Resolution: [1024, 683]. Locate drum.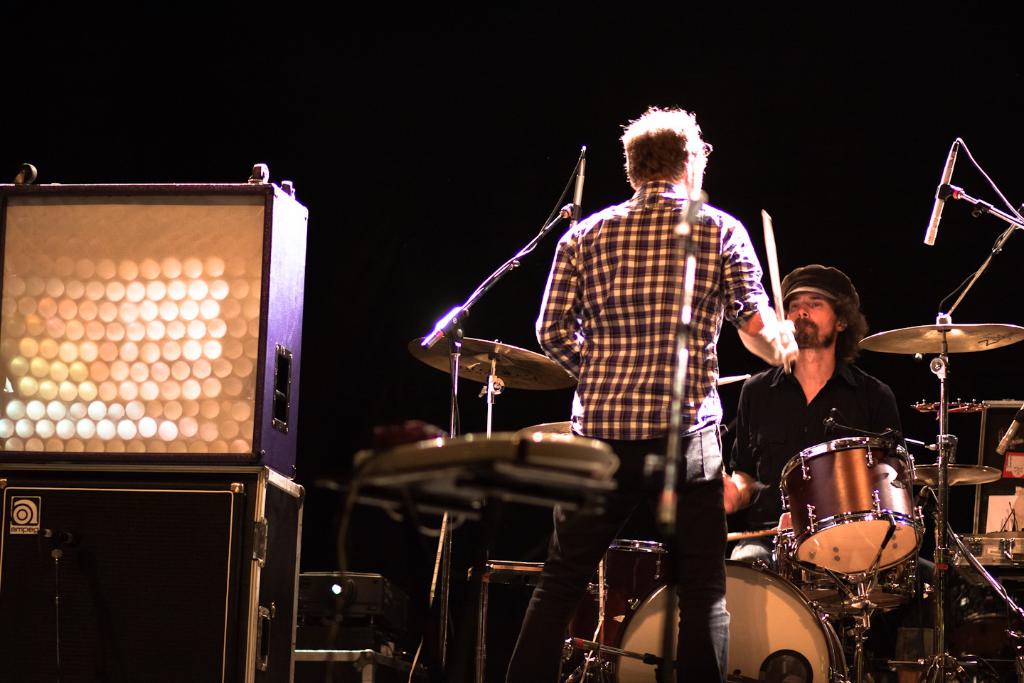
772:436:925:589.
